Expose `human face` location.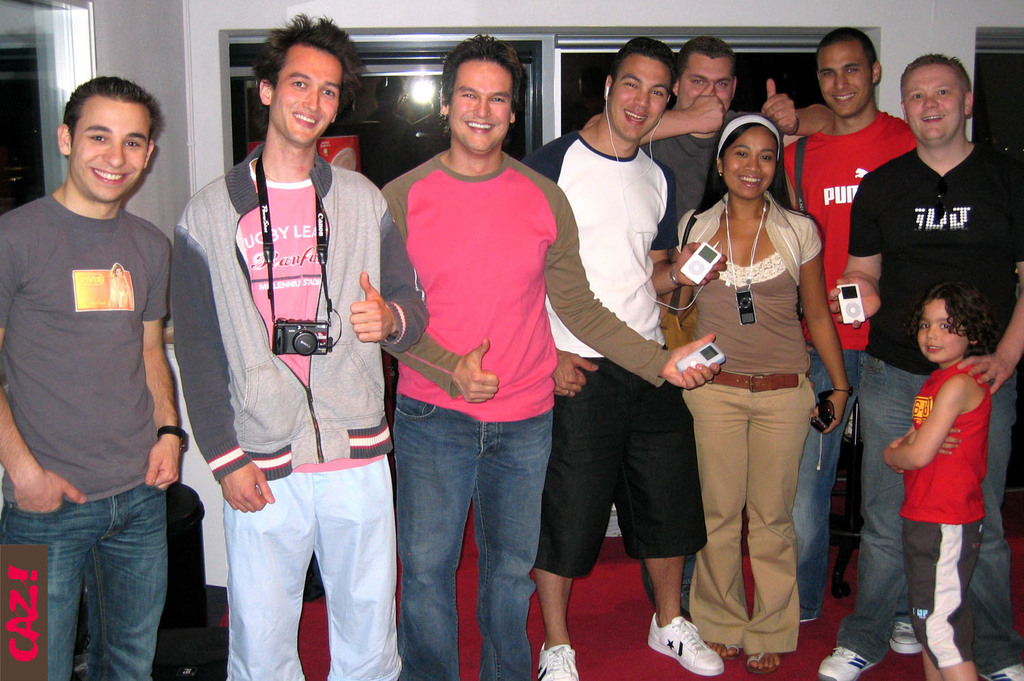
Exposed at 612:54:666:139.
